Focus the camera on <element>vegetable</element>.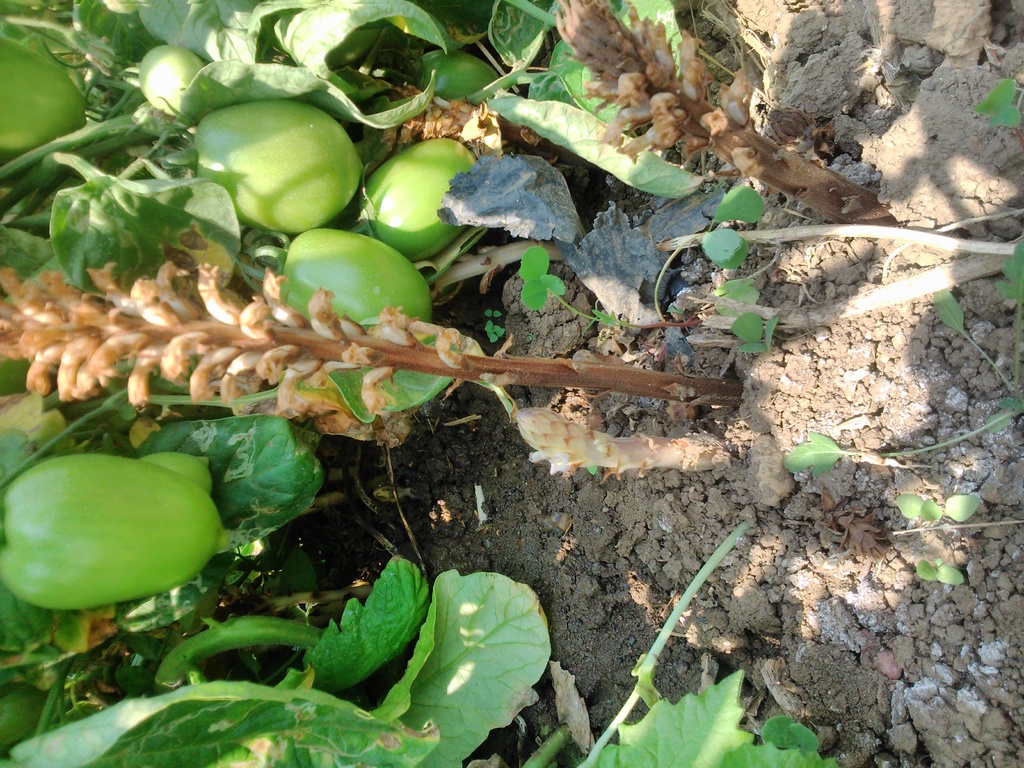
Focus region: (x1=225, y1=214, x2=453, y2=394).
